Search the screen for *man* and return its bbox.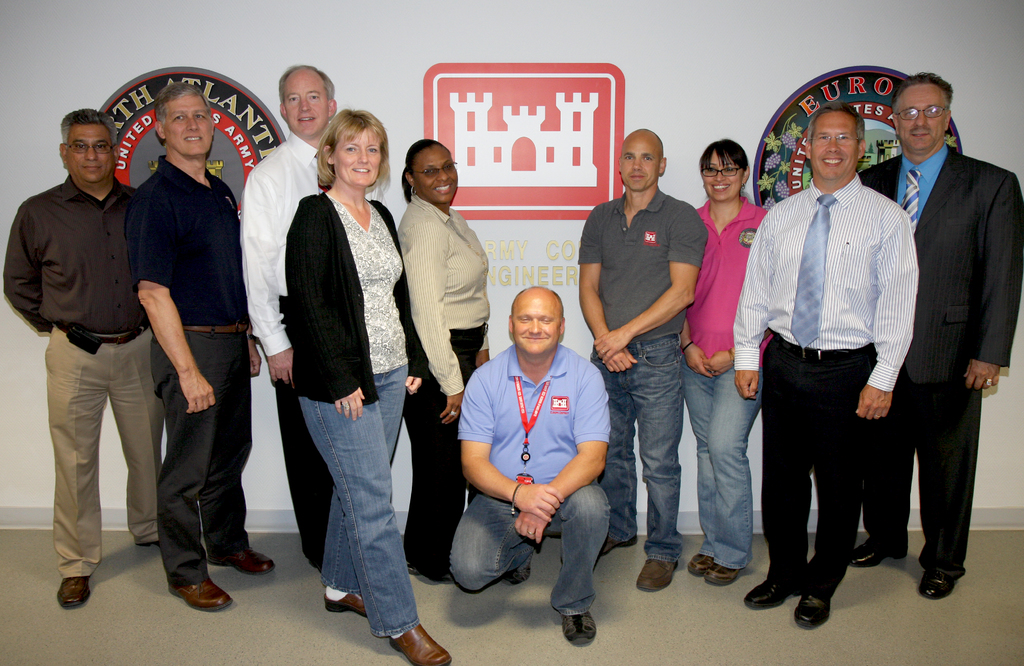
Found: BBox(0, 107, 168, 606).
